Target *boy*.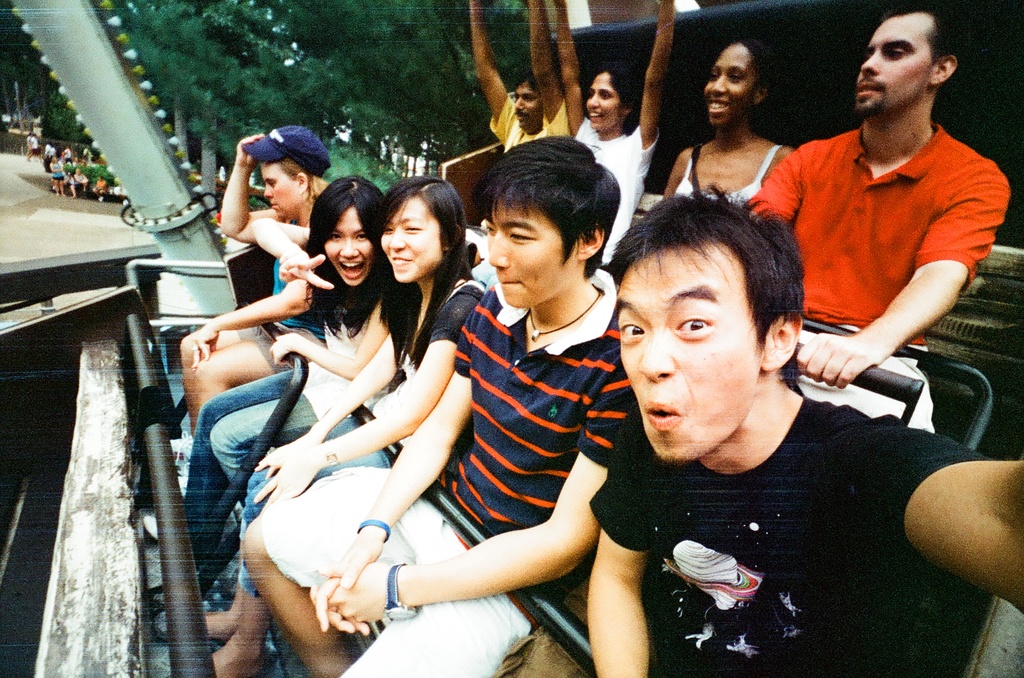
Target region: bbox(245, 137, 634, 677).
